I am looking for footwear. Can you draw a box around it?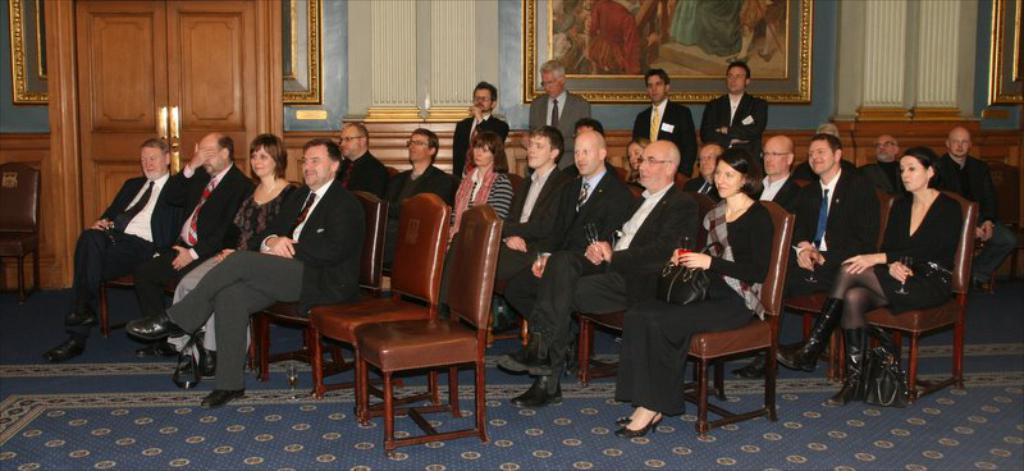
Sure, the bounding box is 765, 292, 842, 371.
